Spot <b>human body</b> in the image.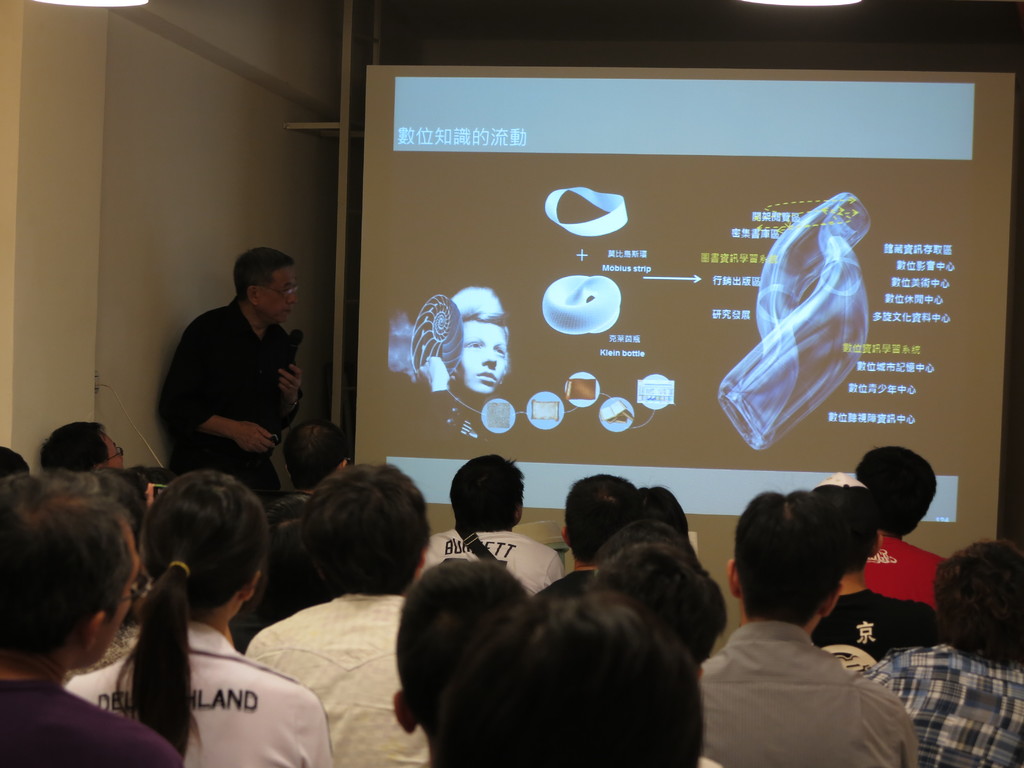
<b>human body</b> found at <bbox>701, 620, 914, 767</bbox>.
